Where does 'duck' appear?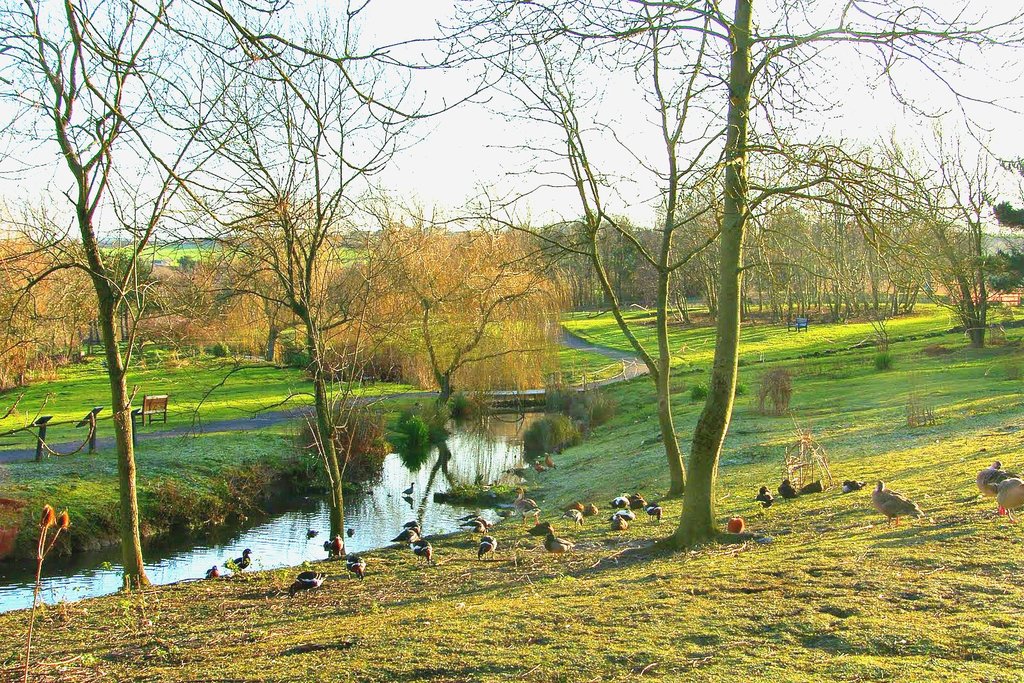
Appears at 287/566/331/597.
